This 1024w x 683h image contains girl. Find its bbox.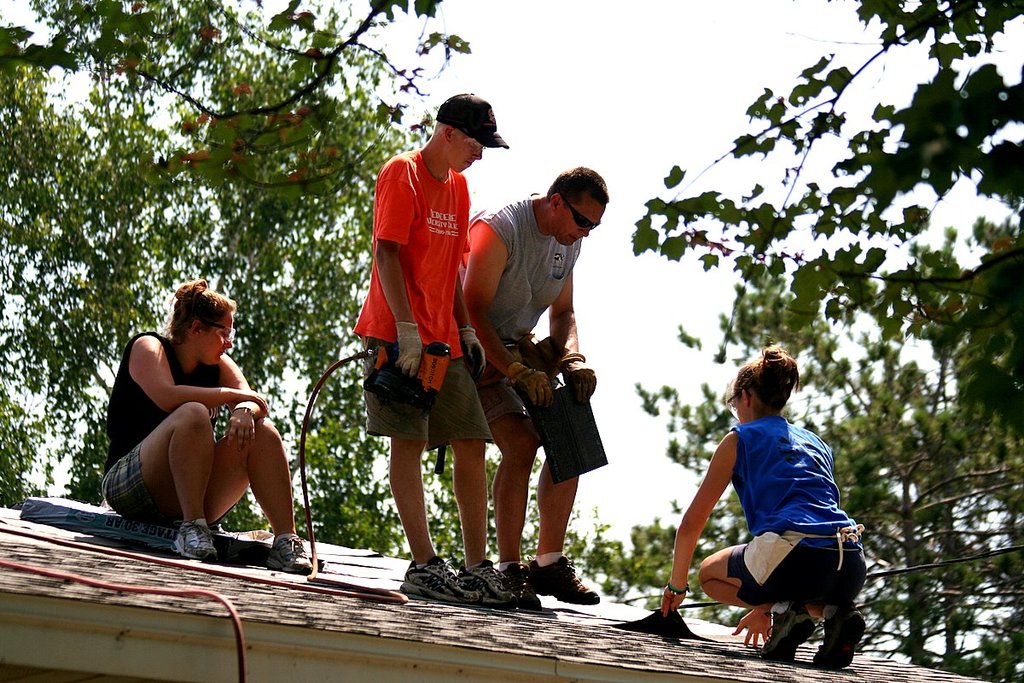
657,342,867,668.
